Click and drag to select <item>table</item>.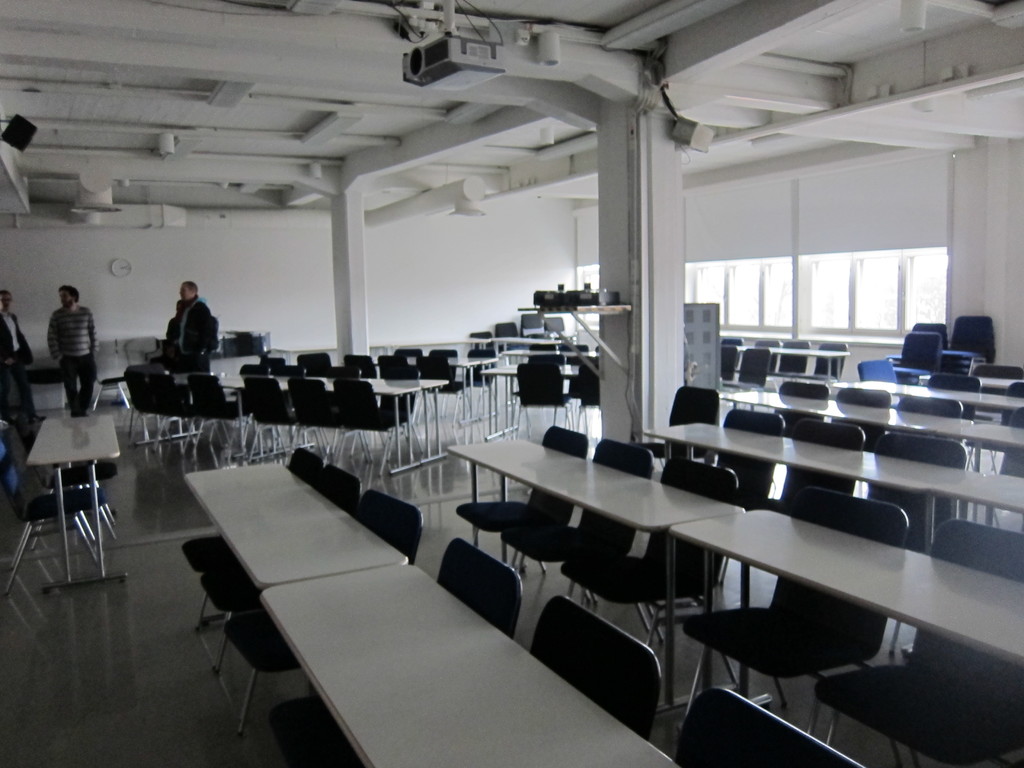
Selection: 721, 392, 1022, 479.
